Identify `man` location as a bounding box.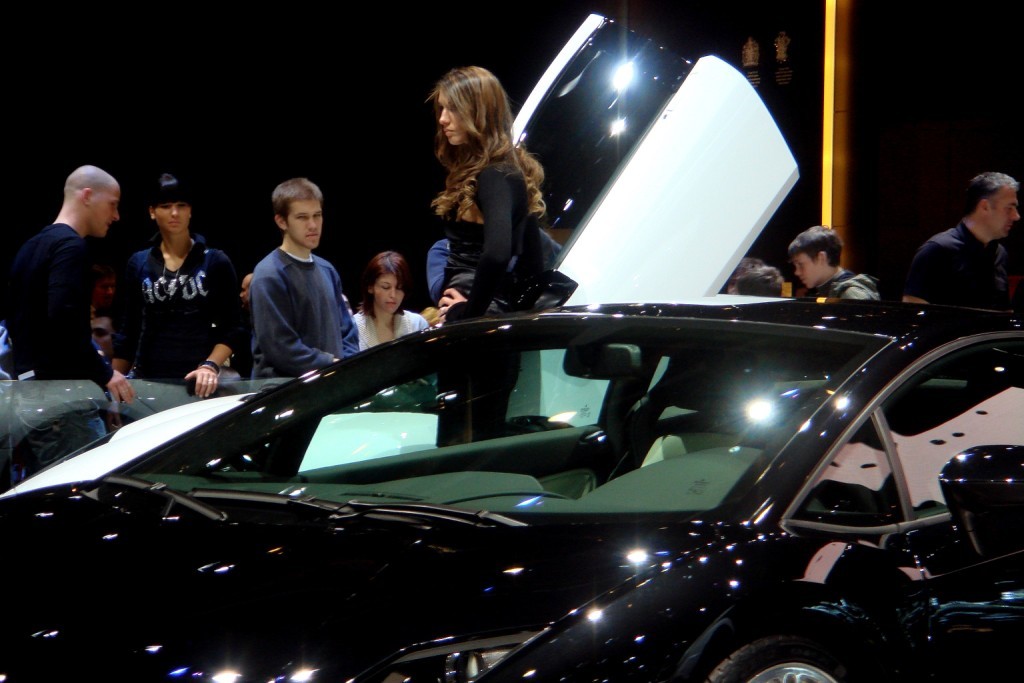
locate(0, 164, 141, 502).
